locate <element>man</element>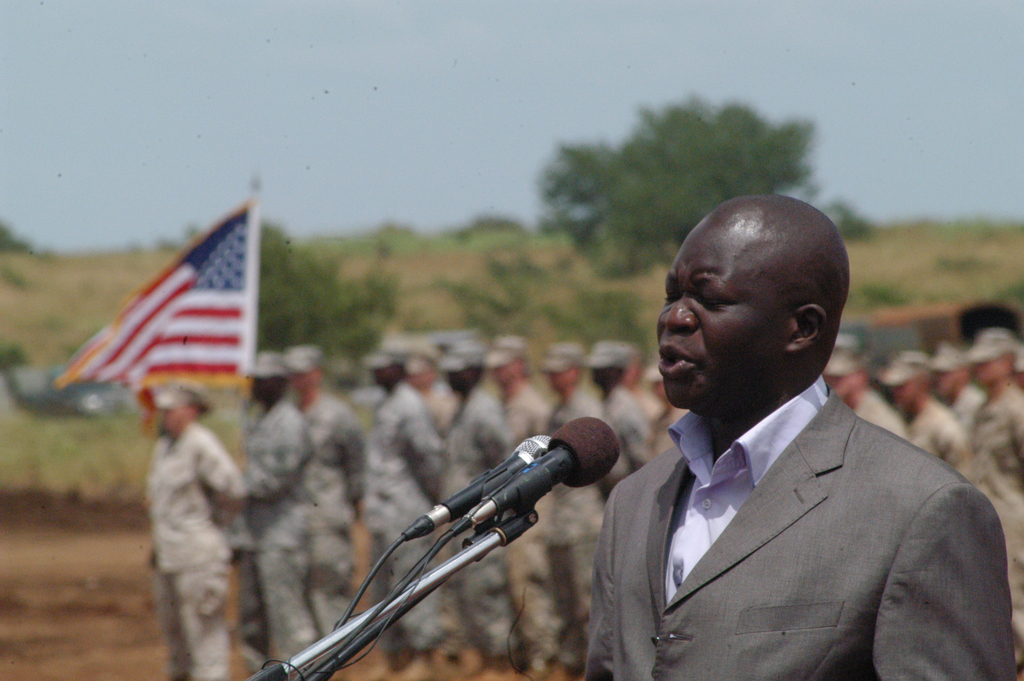
detection(883, 356, 965, 485)
